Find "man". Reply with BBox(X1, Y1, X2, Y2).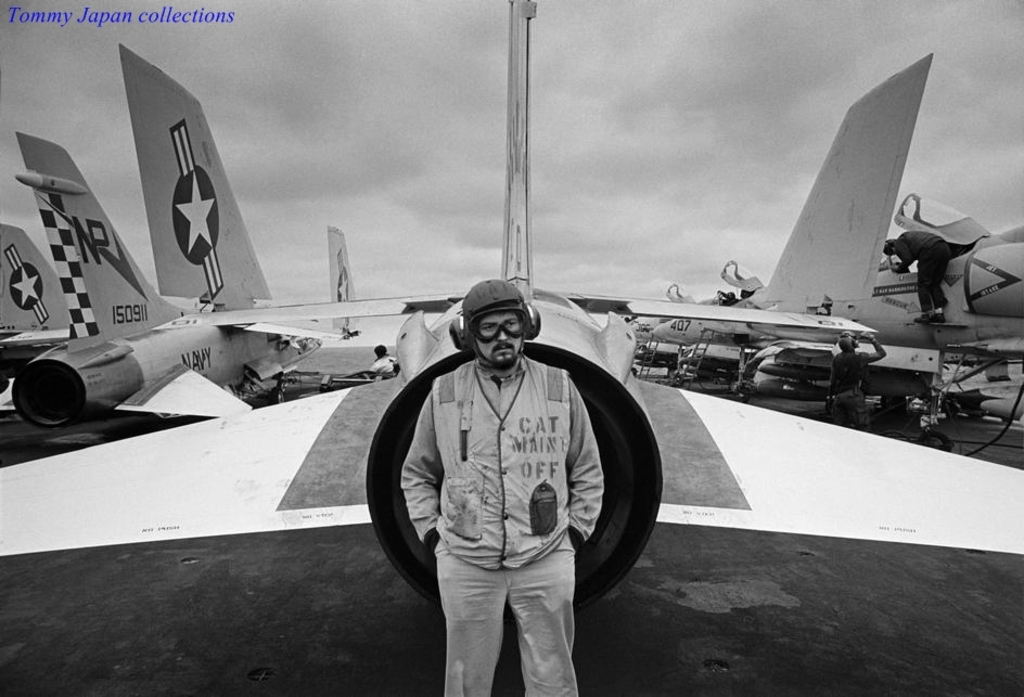
BBox(380, 259, 631, 690).
